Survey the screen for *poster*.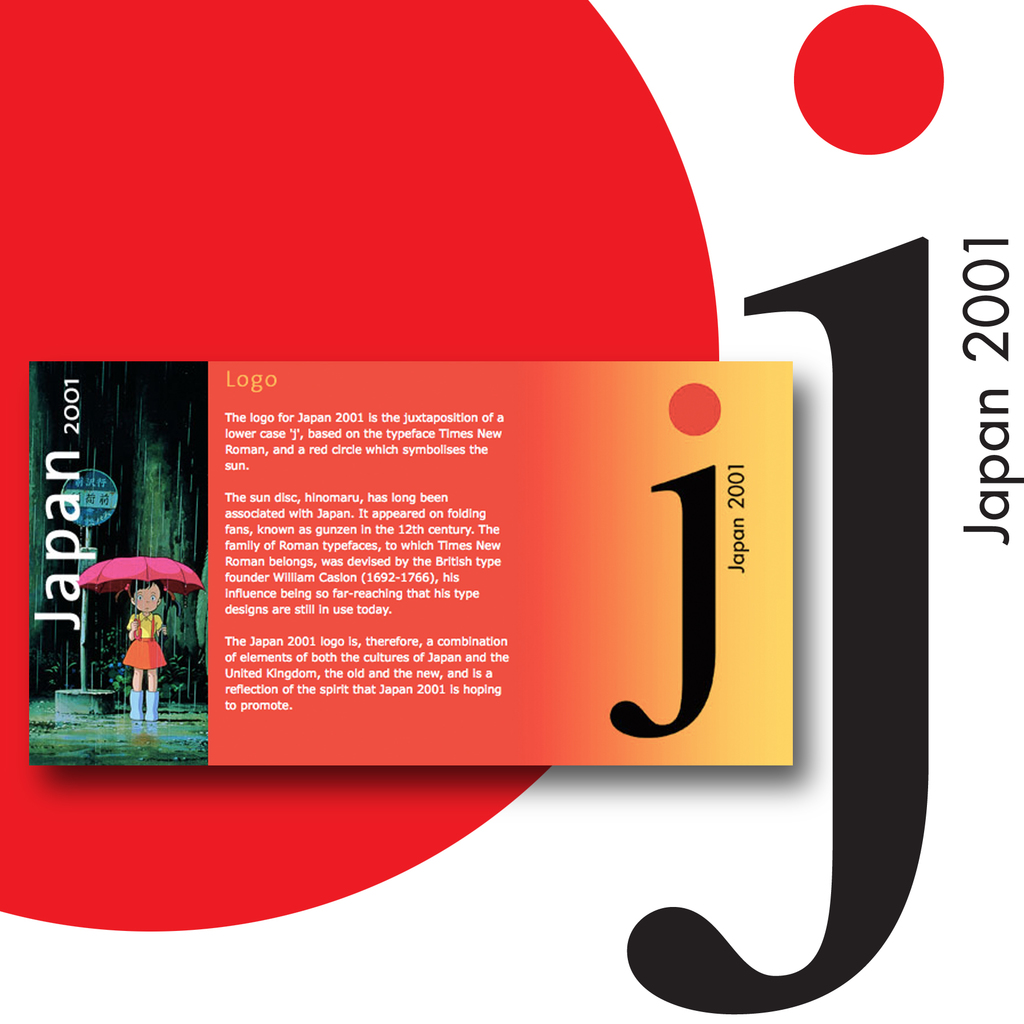
Survey found: Rect(0, 0, 1023, 1023).
